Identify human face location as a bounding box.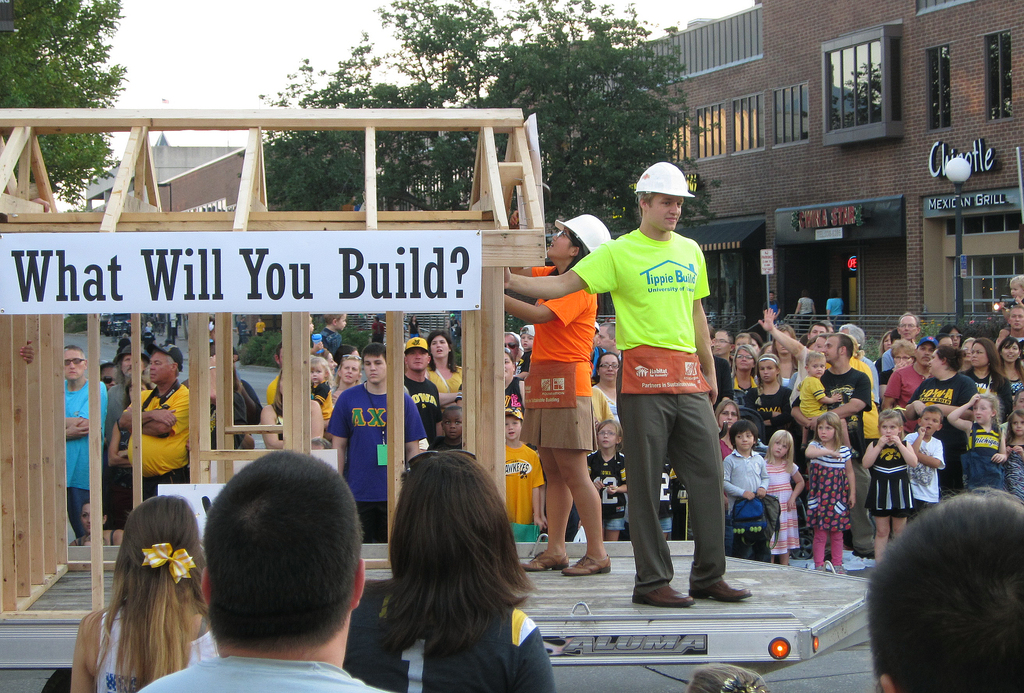
BBox(774, 441, 787, 456).
